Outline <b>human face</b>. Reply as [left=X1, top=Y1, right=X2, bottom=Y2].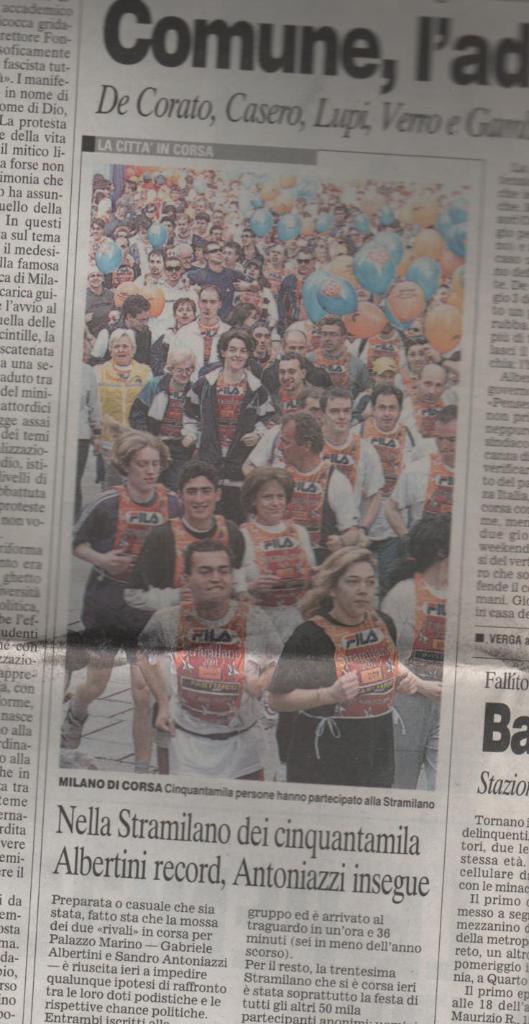
[left=173, top=259, right=181, bottom=276].
